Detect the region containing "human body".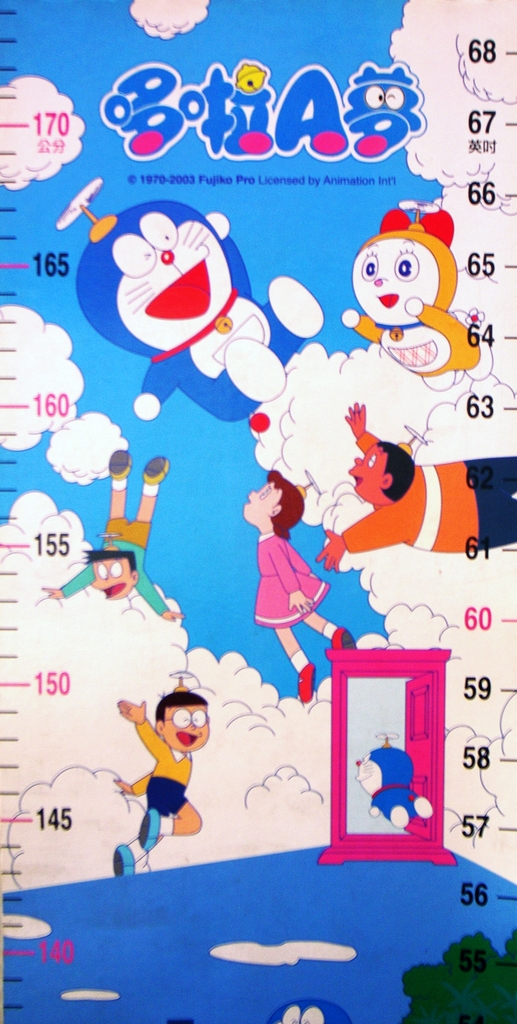
245 463 356 700.
